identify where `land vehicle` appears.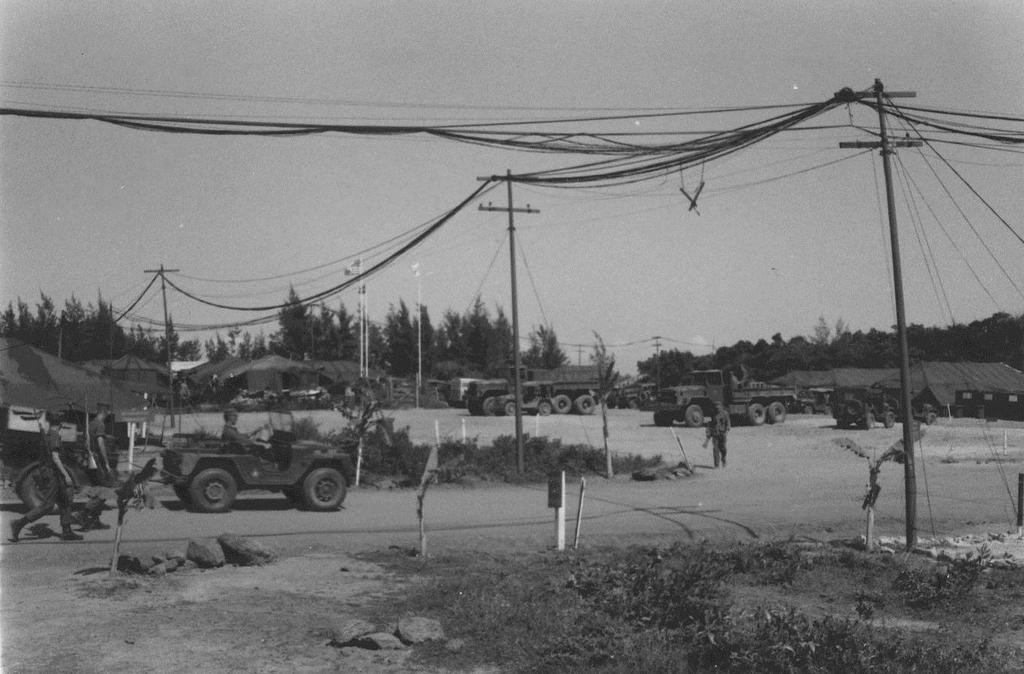
Appears at crop(463, 362, 603, 417).
